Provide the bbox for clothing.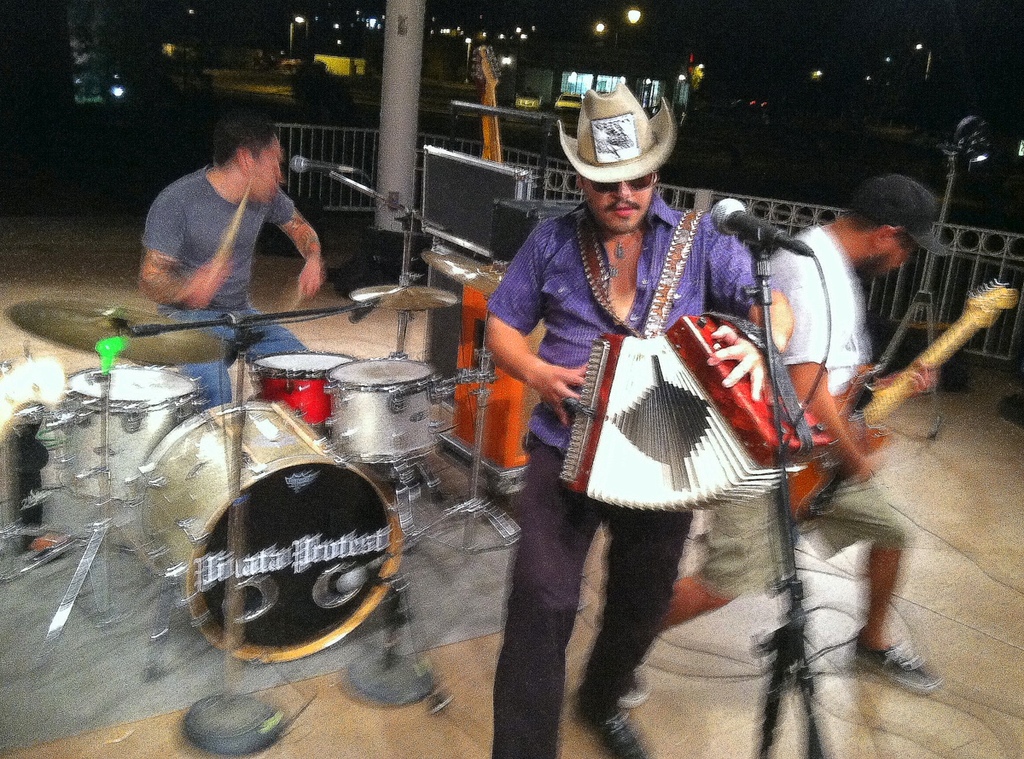
locate(141, 159, 310, 411).
